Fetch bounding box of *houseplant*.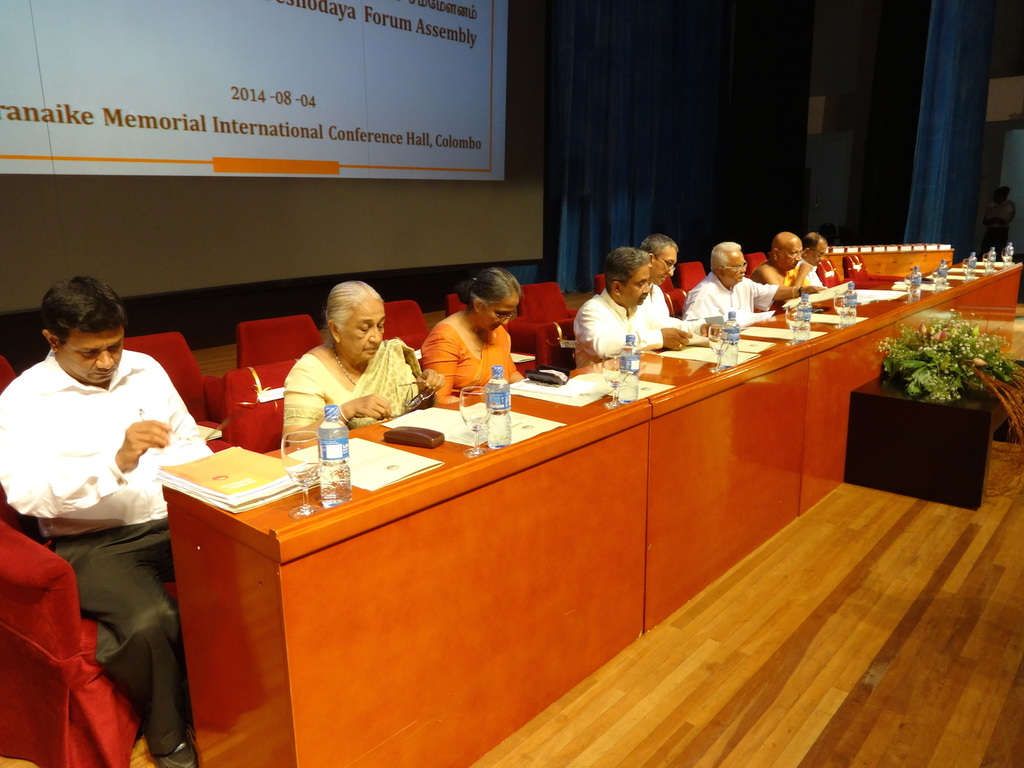
Bbox: {"left": 874, "top": 316, "right": 1023, "bottom": 418}.
